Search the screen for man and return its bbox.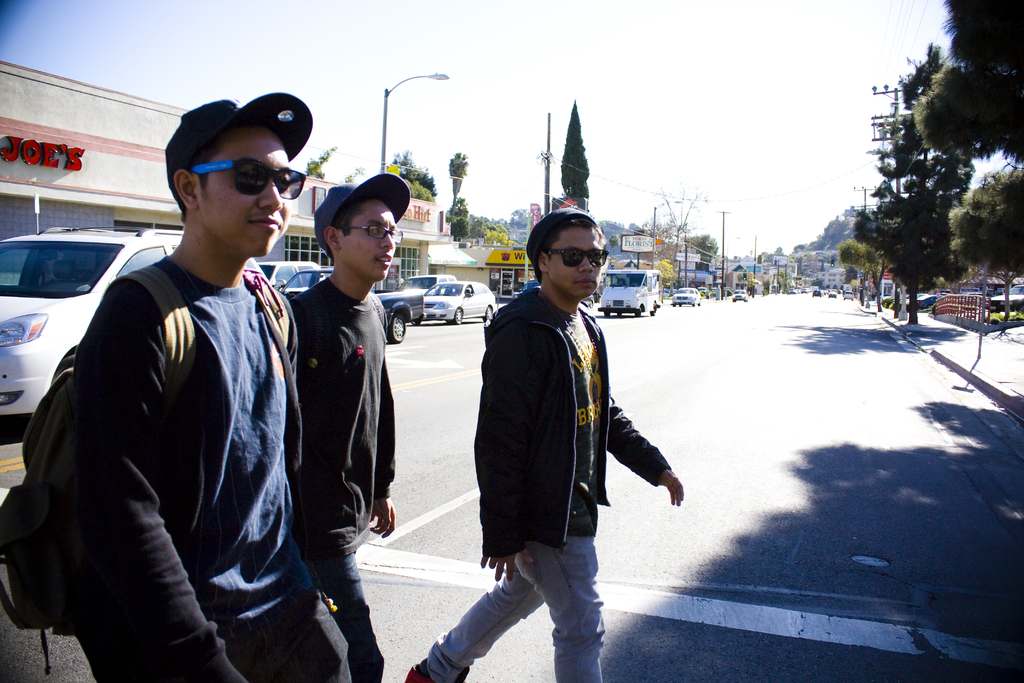
Found: x1=474, y1=195, x2=659, y2=643.
